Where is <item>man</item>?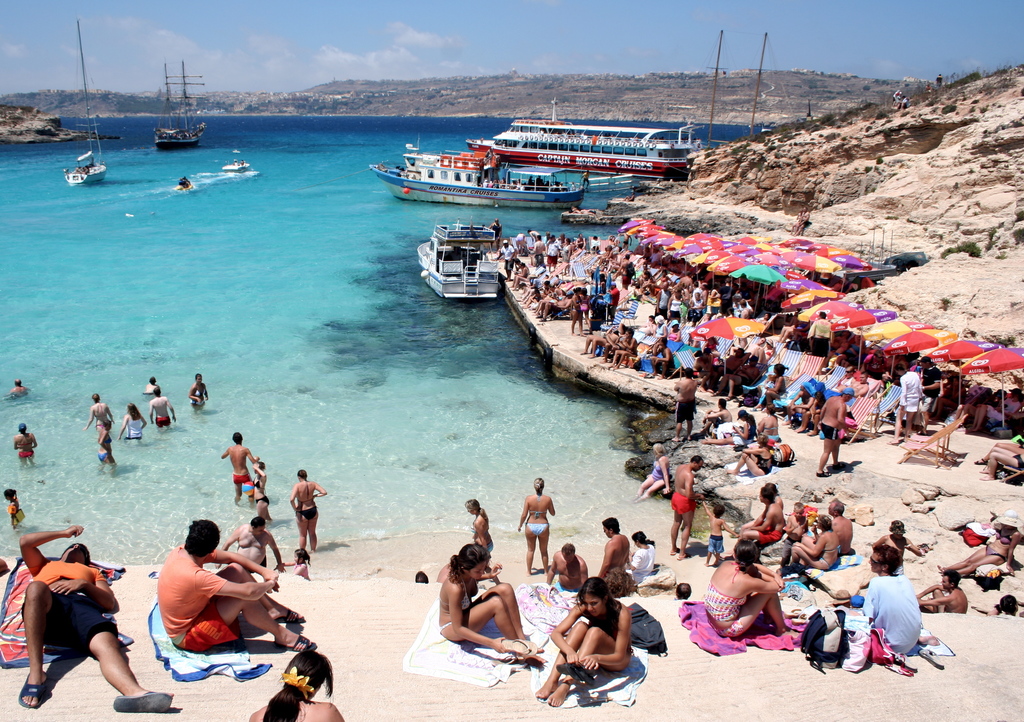
rect(746, 337, 765, 360).
